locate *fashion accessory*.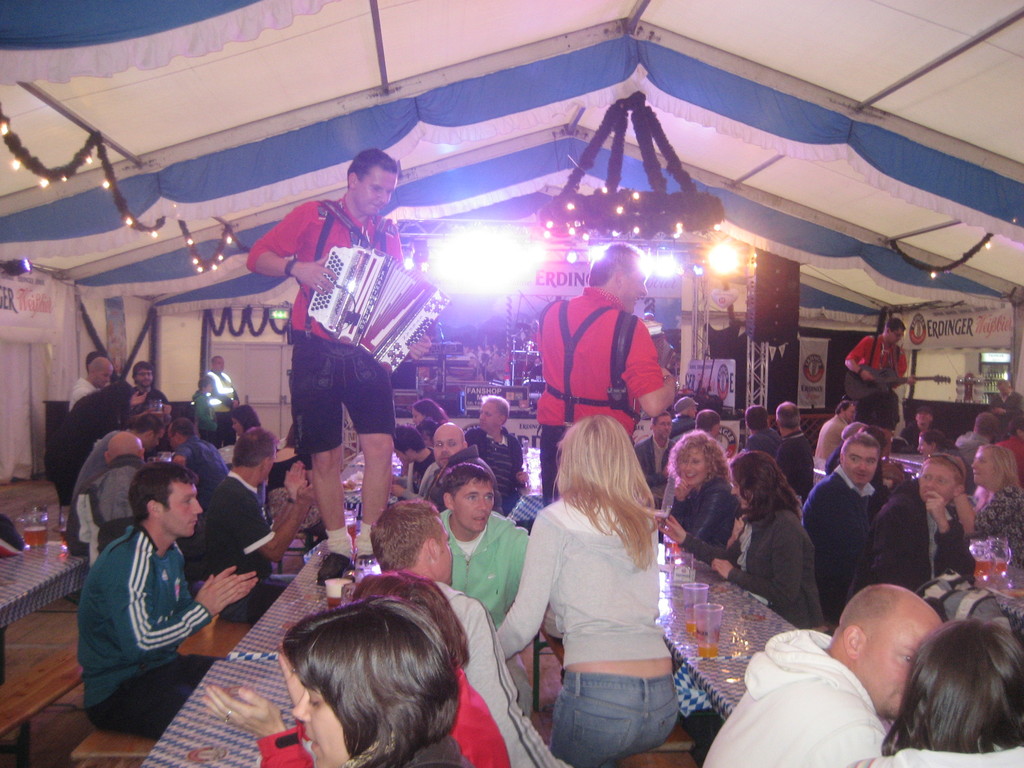
Bounding box: BBox(925, 450, 967, 479).
